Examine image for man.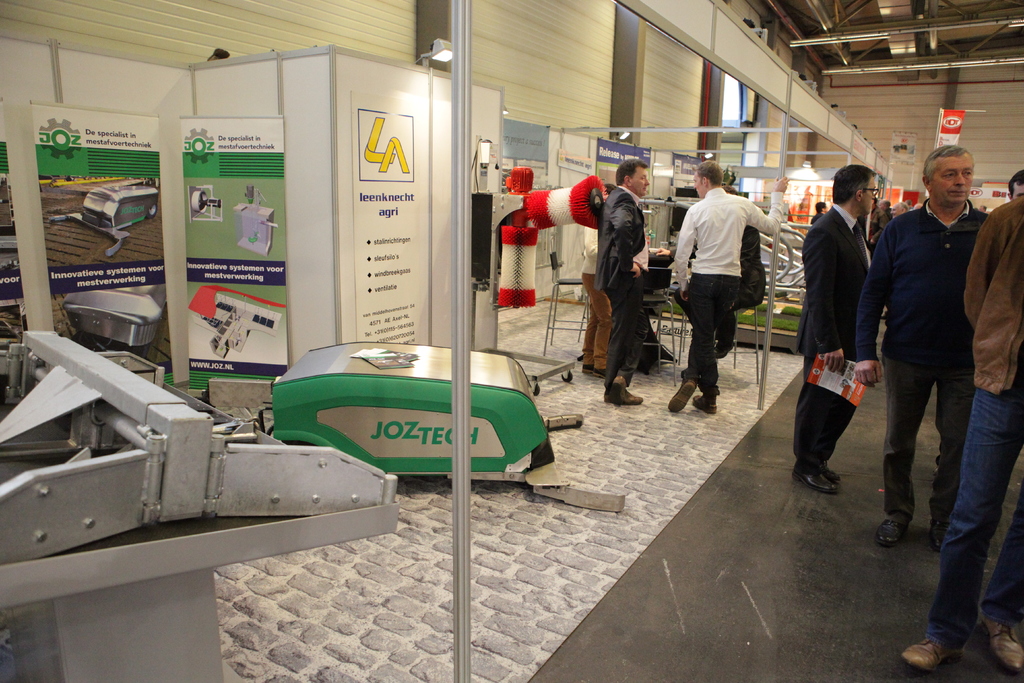
Examination result: box(593, 158, 645, 401).
